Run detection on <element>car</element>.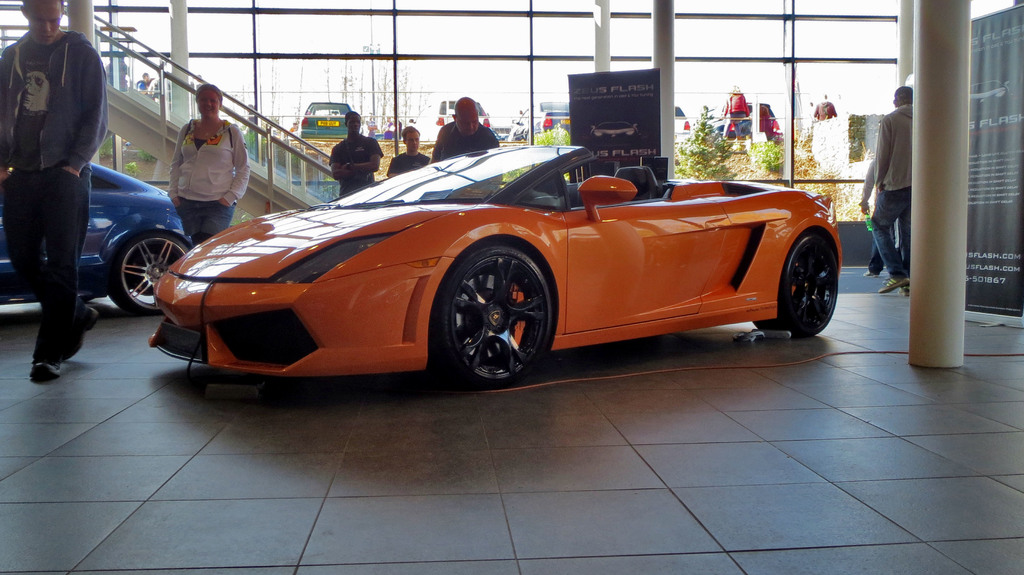
Result: pyautogui.locateOnScreen(409, 98, 490, 144).
